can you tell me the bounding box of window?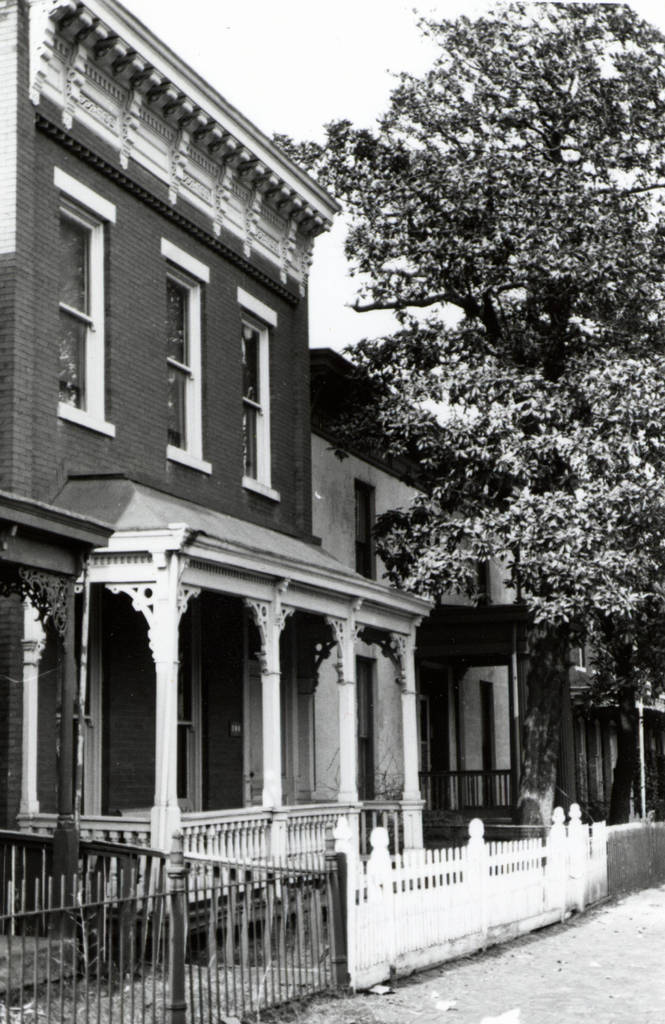
BBox(574, 715, 609, 815).
